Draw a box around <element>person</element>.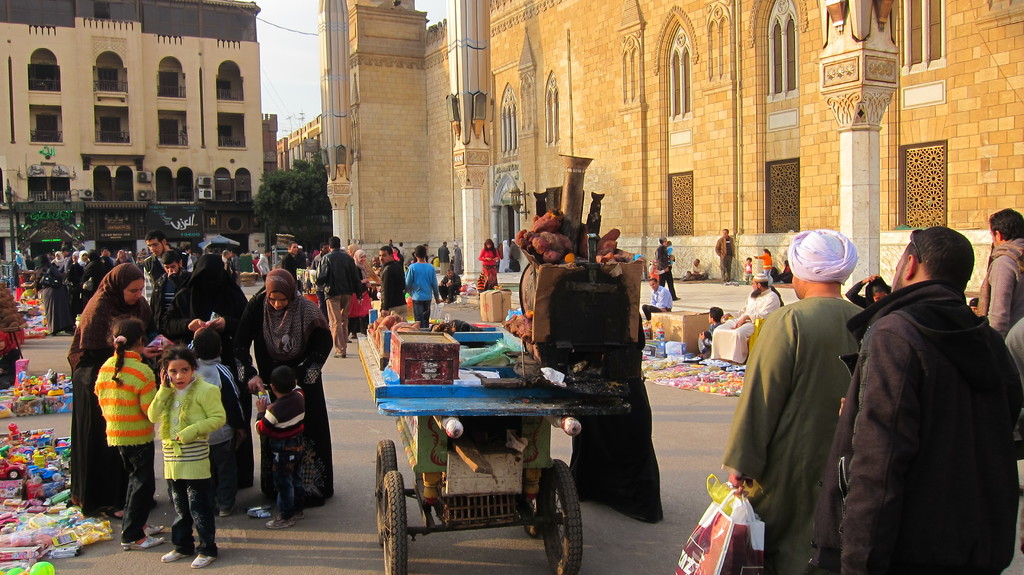
left=707, top=268, right=780, bottom=366.
